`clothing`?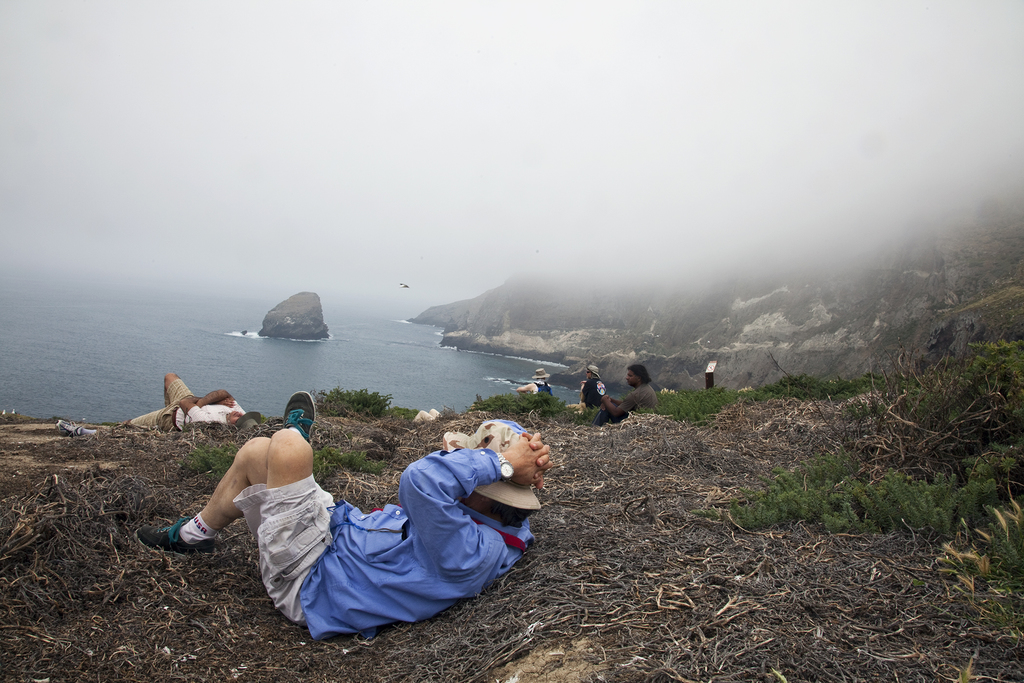
(612,388,660,418)
